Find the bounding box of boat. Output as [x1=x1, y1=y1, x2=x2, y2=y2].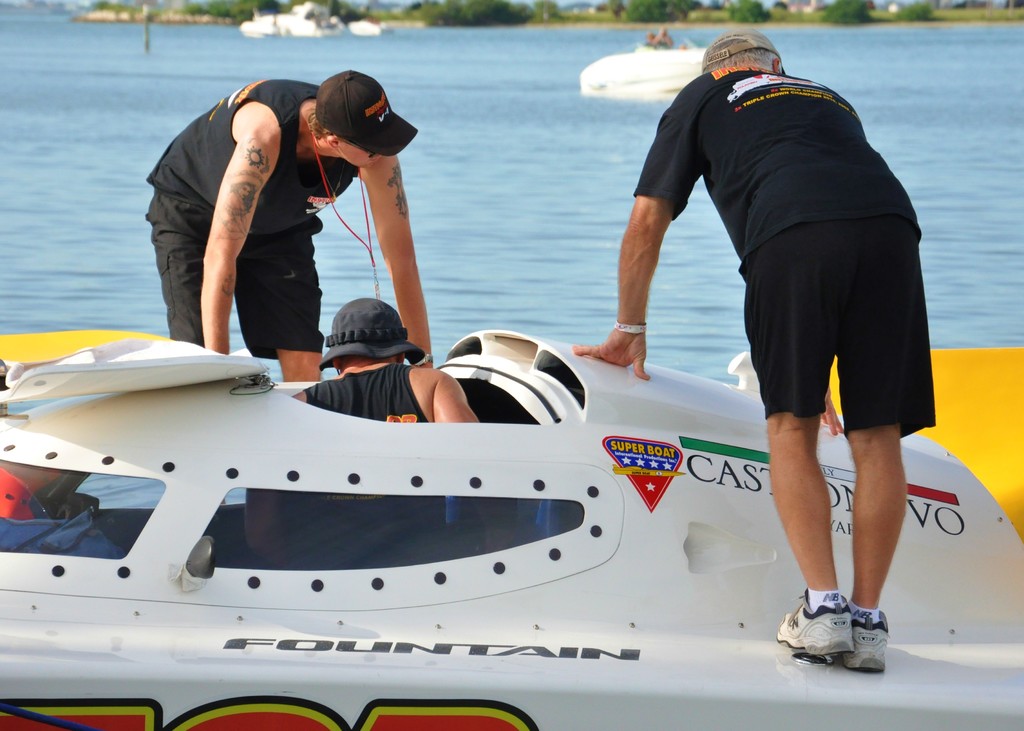
[x1=341, y1=13, x2=385, y2=35].
